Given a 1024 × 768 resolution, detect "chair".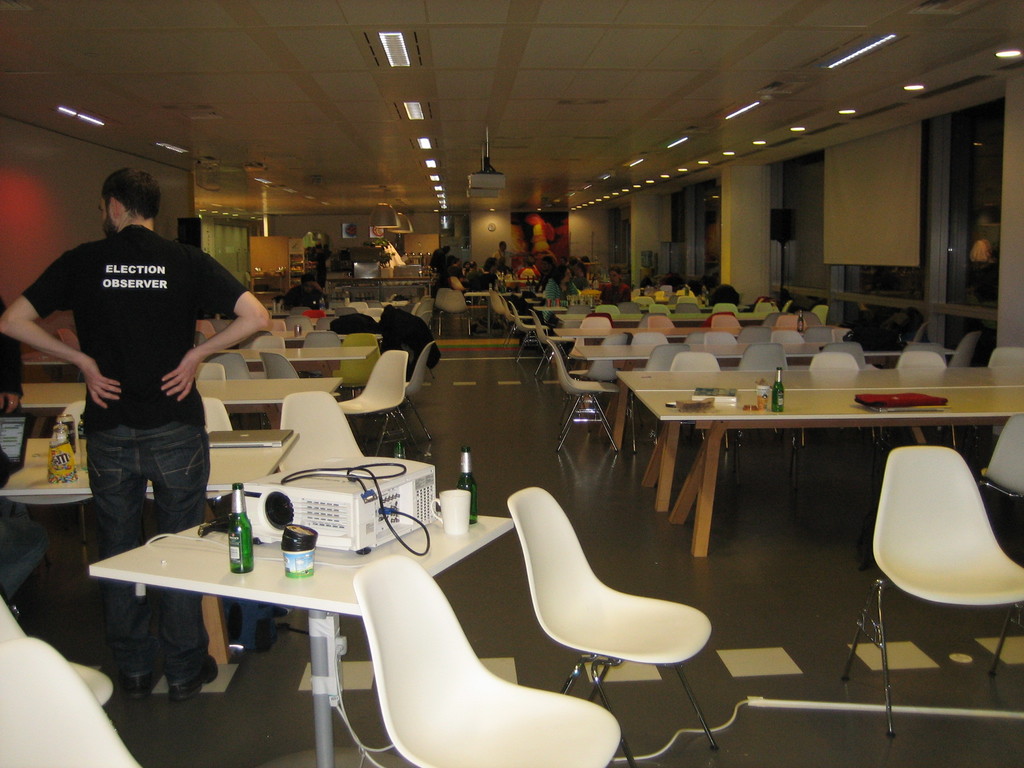
(985,346,1022,366).
